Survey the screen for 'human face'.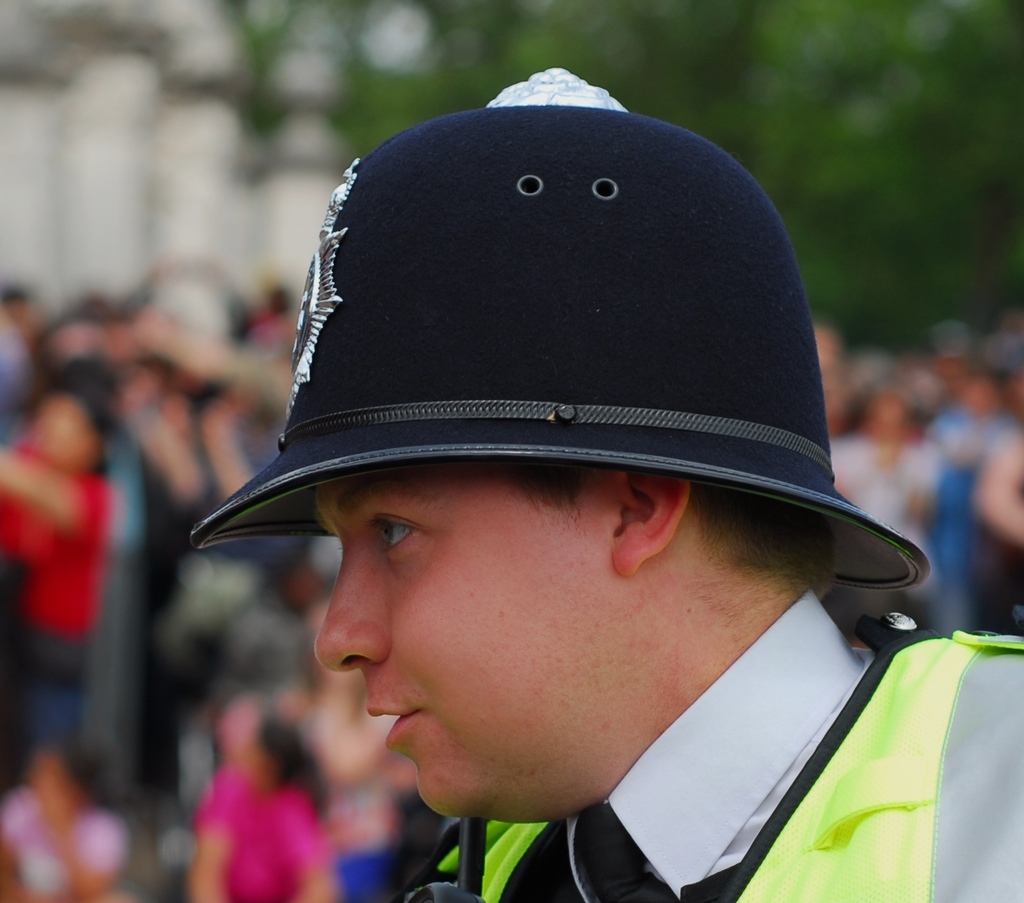
Survey found: <region>314, 465, 598, 822</region>.
